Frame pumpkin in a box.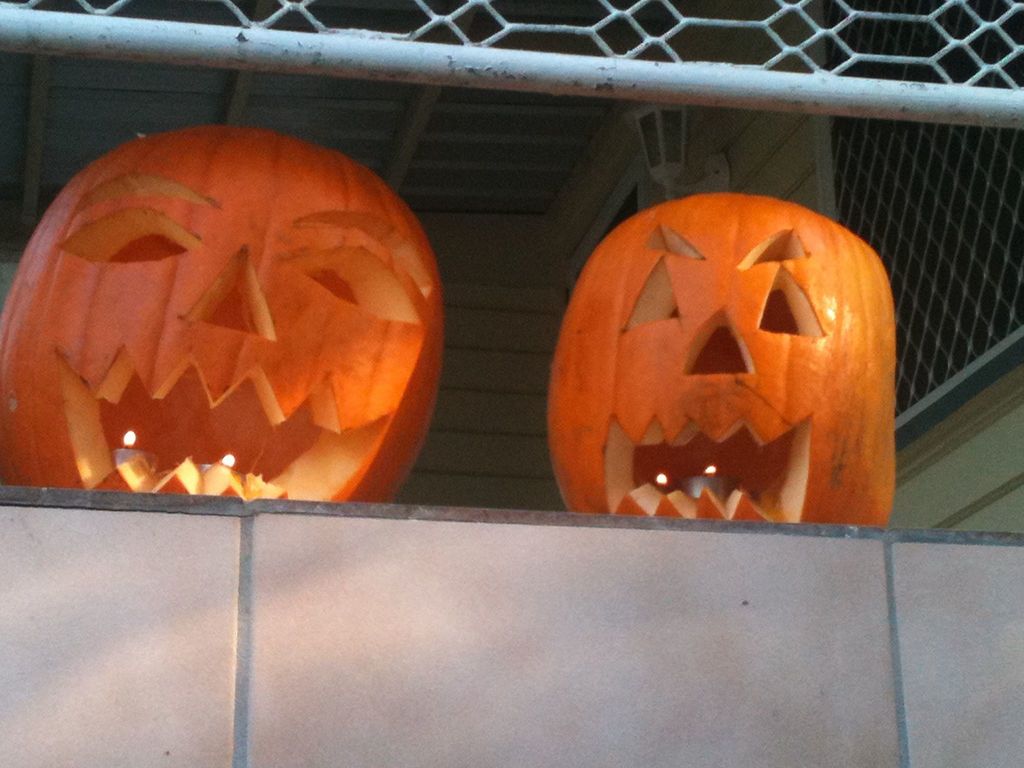
(543,189,897,527).
